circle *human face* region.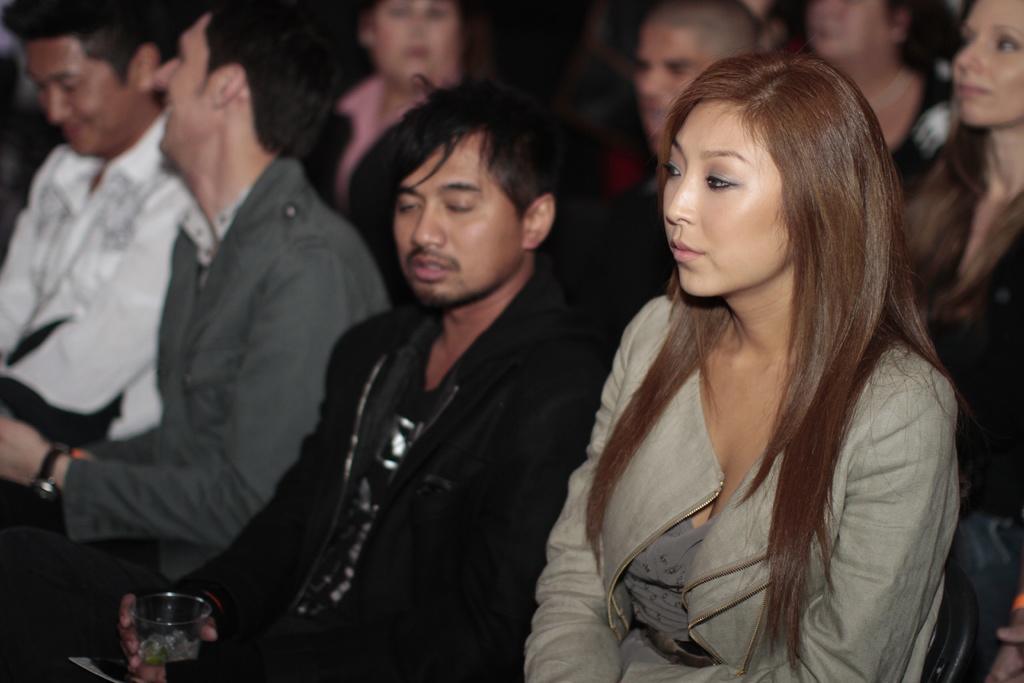
Region: box=[152, 15, 206, 164].
